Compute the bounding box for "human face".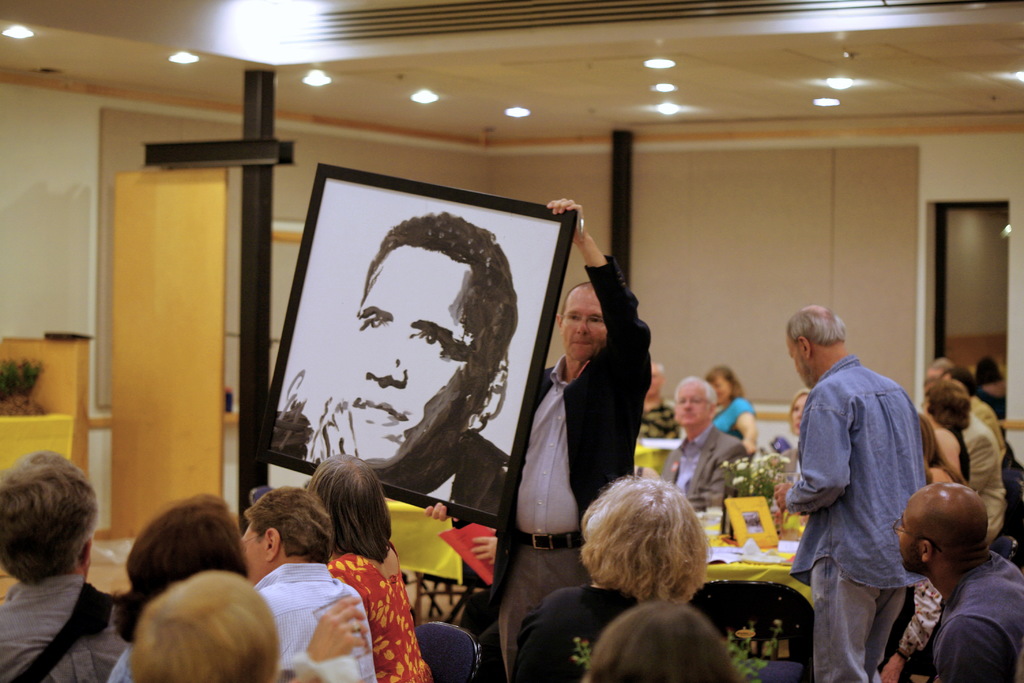
(left=344, top=243, right=474, bottom=470).
